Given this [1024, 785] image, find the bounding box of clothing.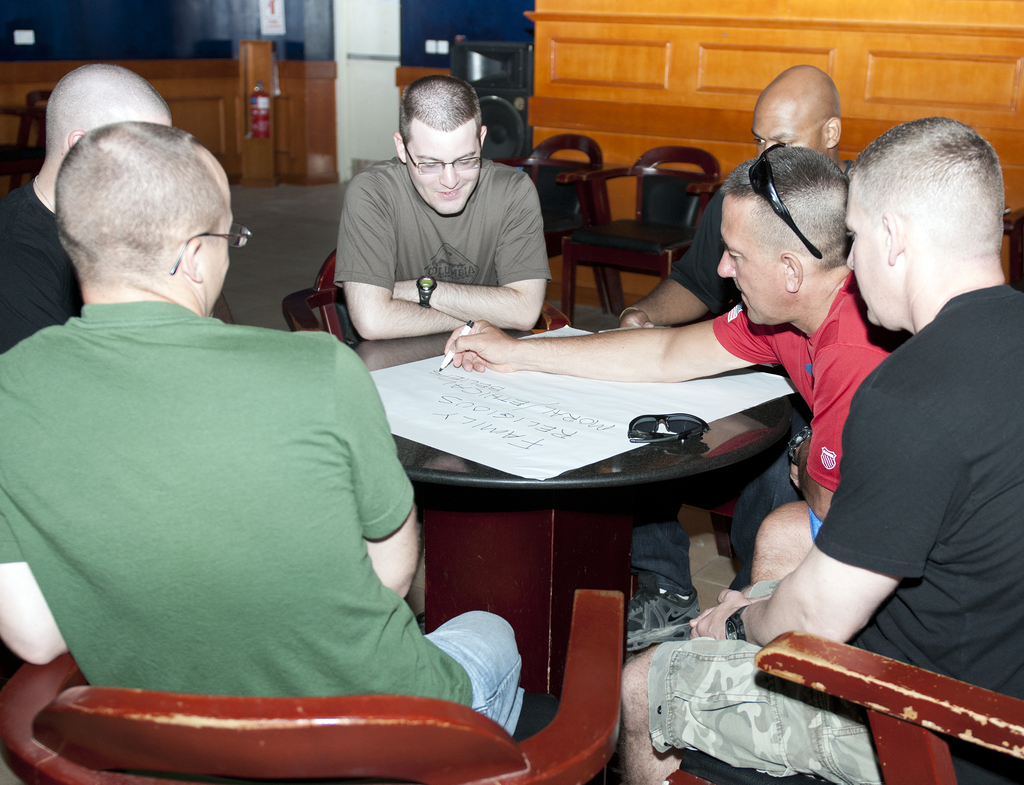
BBox(669, 191, 721, 313).
